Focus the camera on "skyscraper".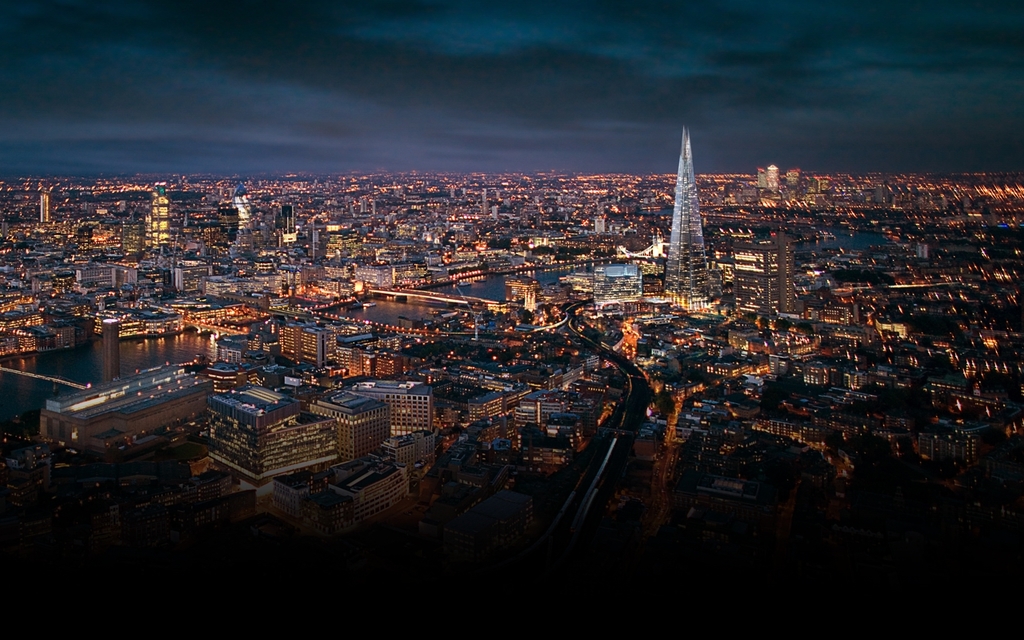
Focus region: 330,339,361,375.
